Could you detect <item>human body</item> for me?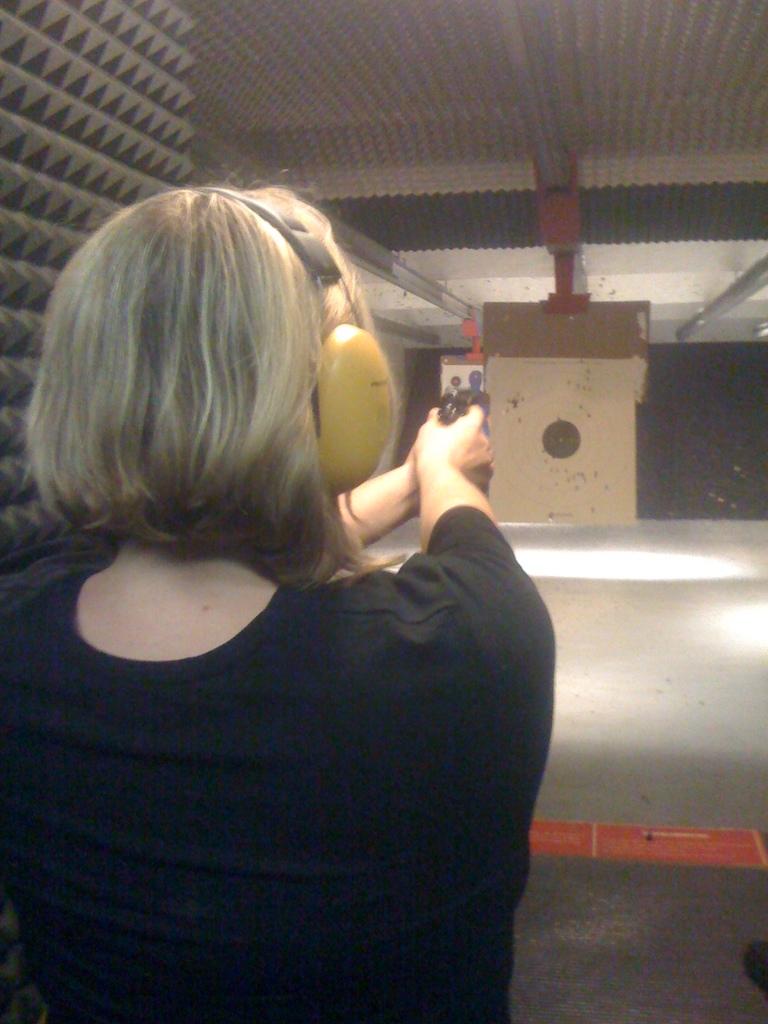
Detection result: [20, 296, 569, 1023].
